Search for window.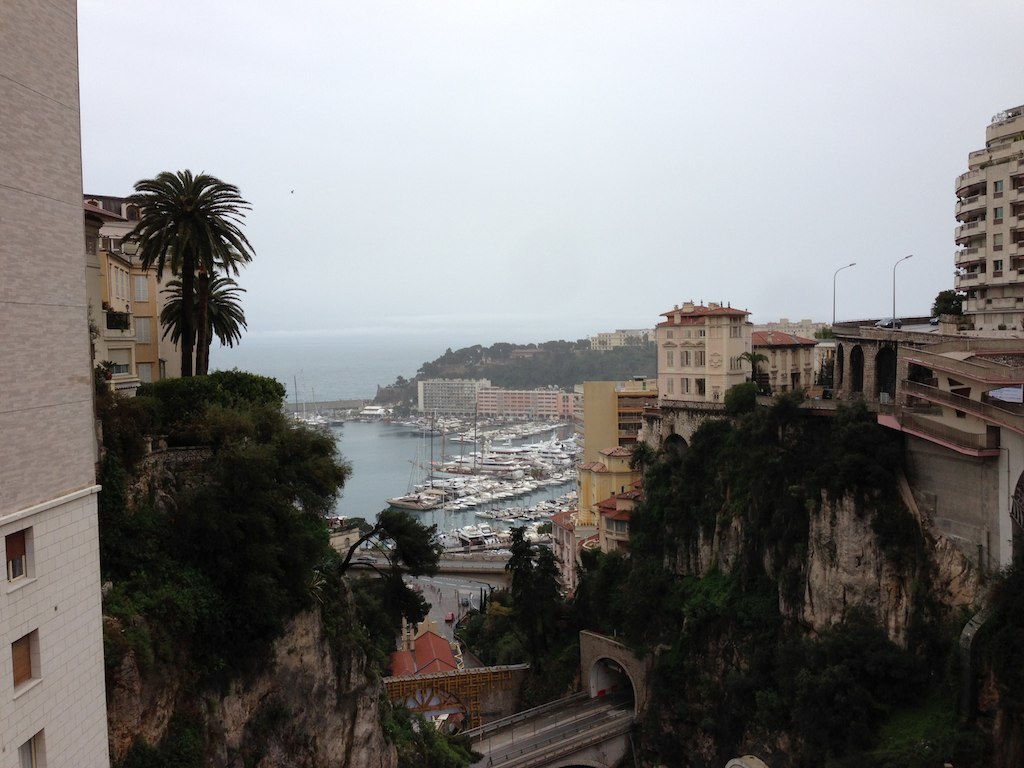
Found at region(683, 330, 692, 336).
